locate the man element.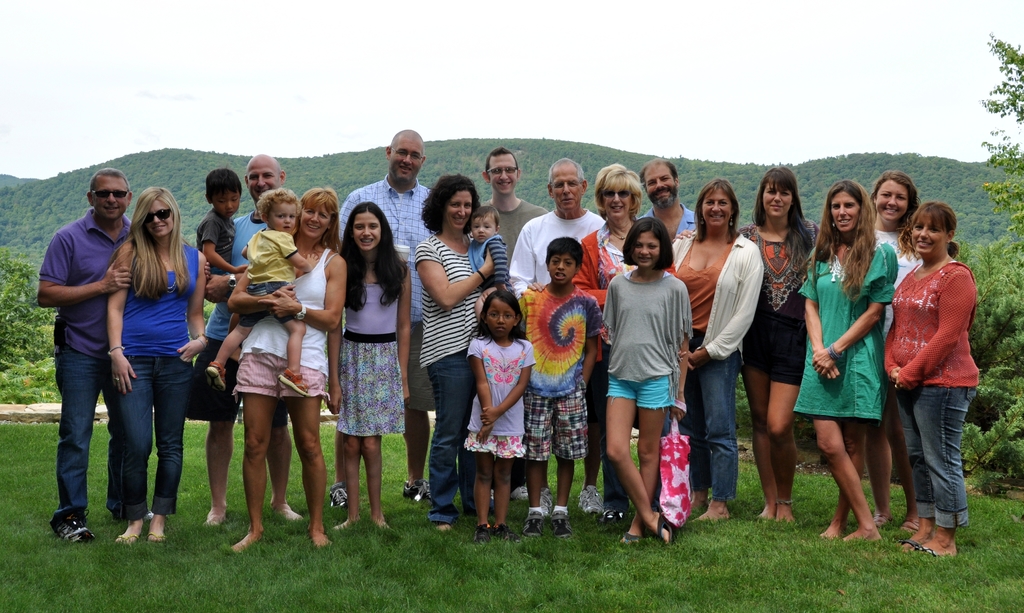
Element bbox: {"left": 639, "top": 156, "right": 697, "bottom": 237}.
